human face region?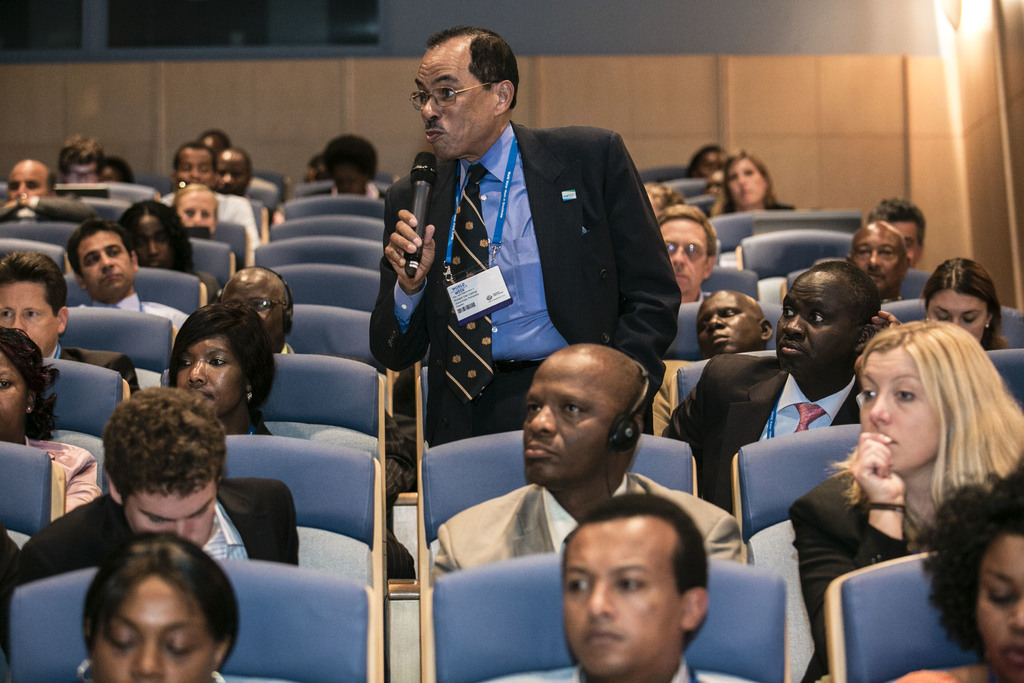
detection(561, 508, 683, 682)
